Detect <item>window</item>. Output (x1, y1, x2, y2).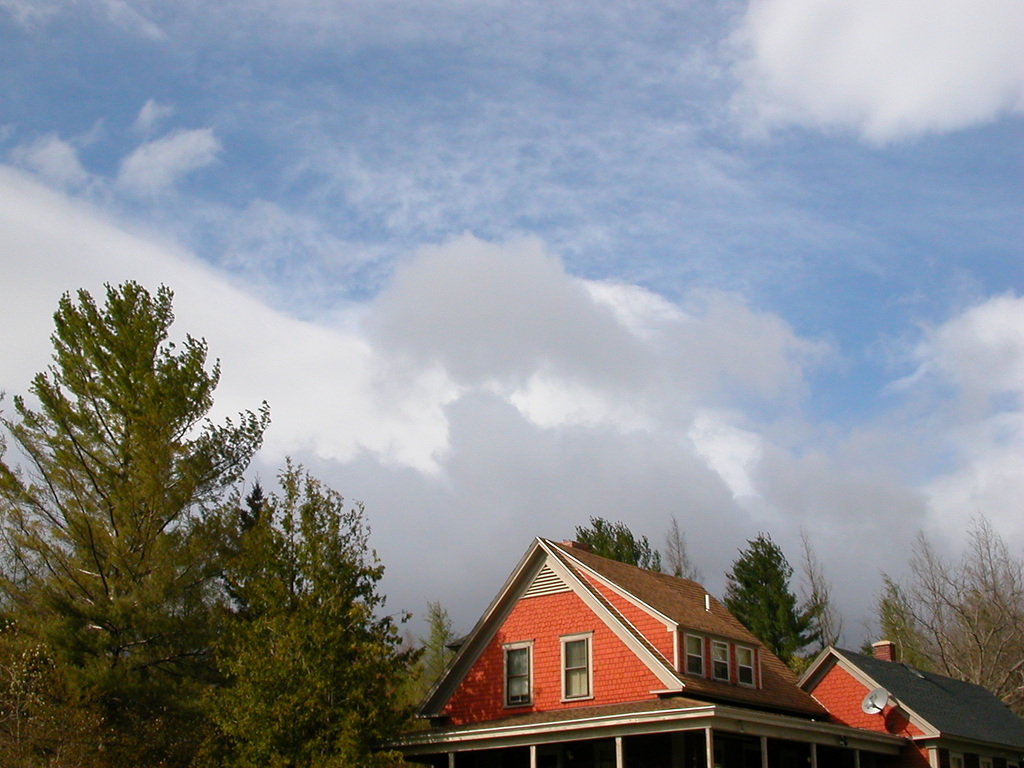
(500, 641, 532, 709).
